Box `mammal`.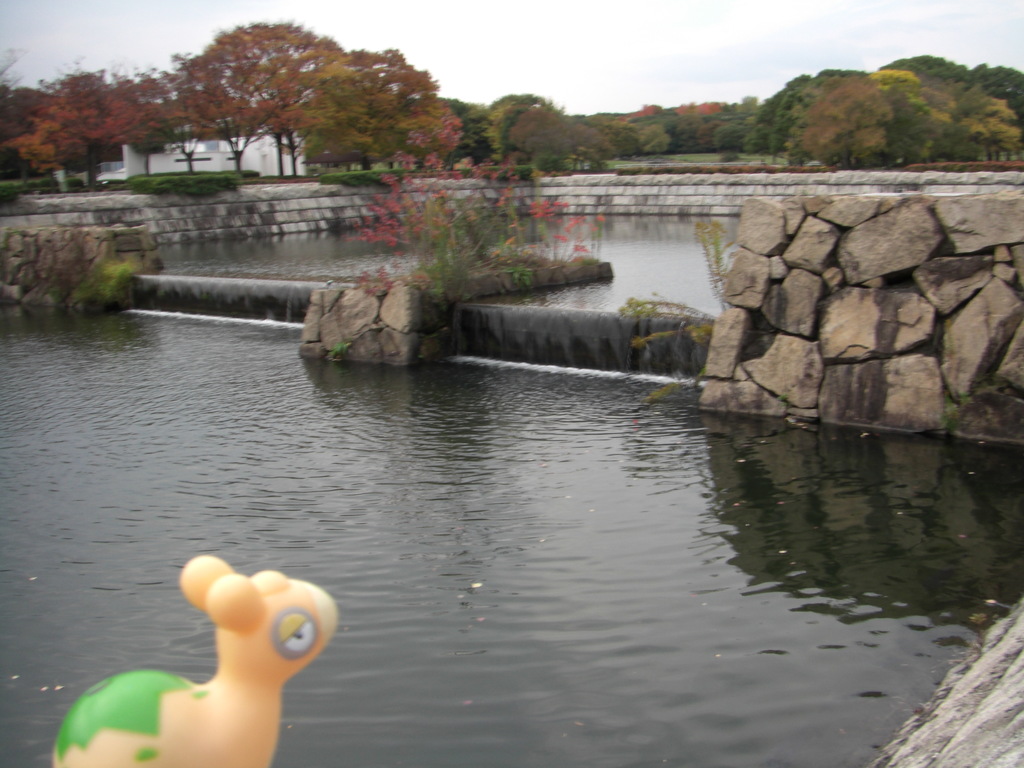
(31, 559, 346, 740).
